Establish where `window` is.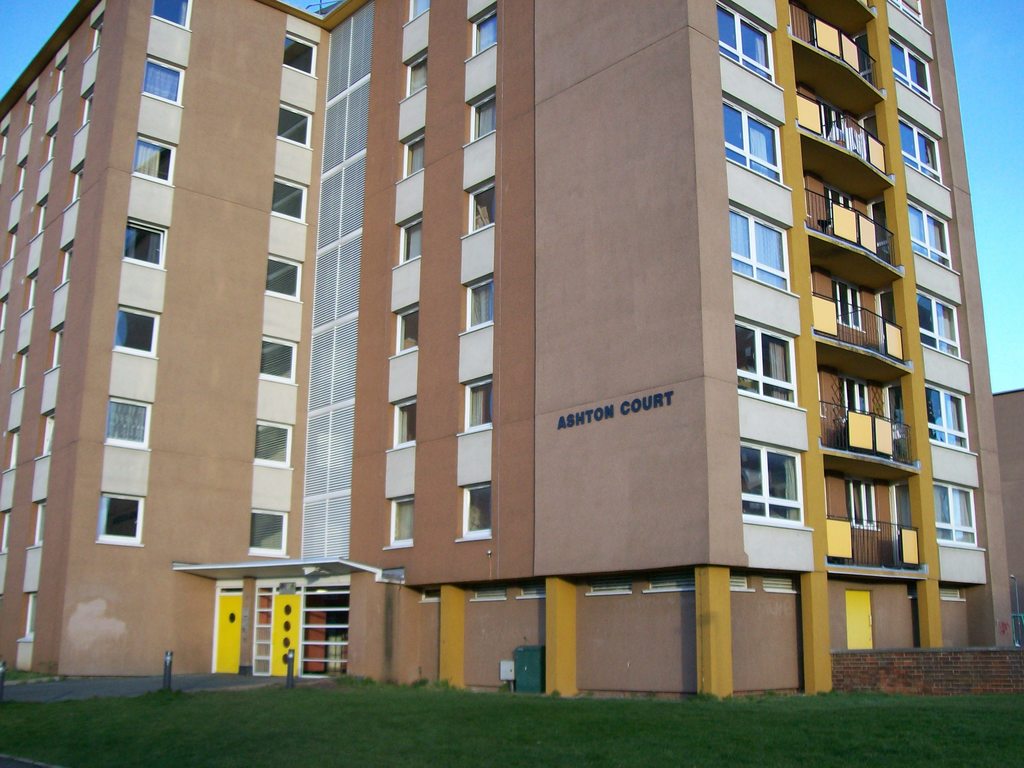
Established at <region>719, 92, 797, 195</region>.
